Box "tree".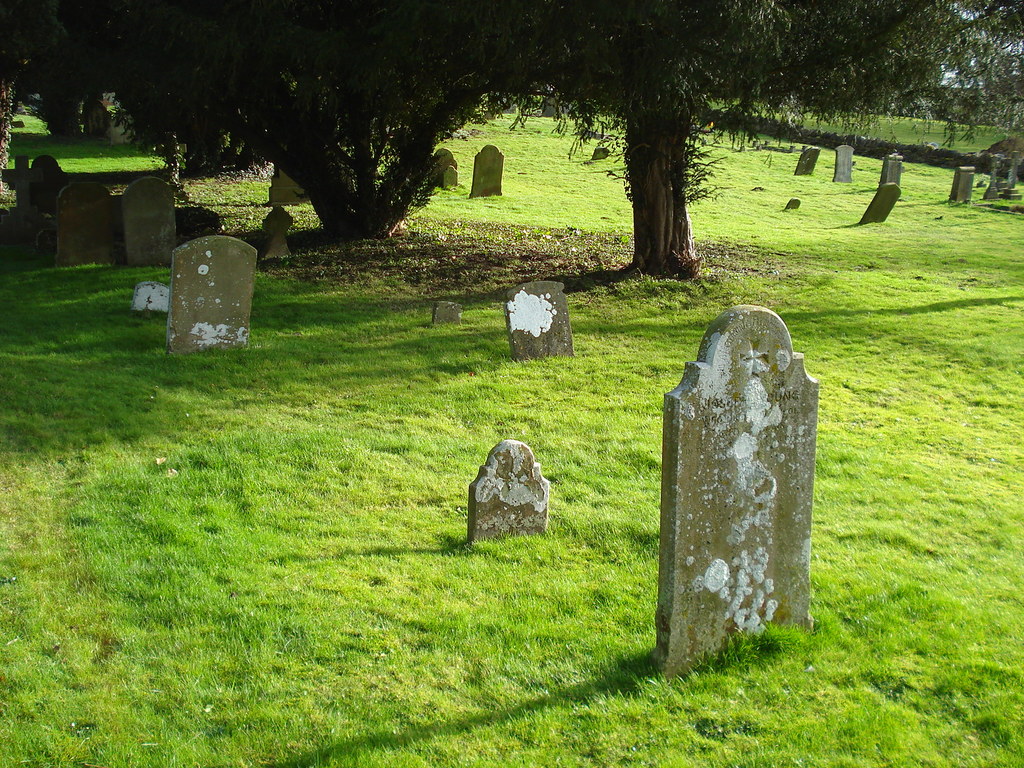
[left=0, top=0, right=524, bottom=249].
